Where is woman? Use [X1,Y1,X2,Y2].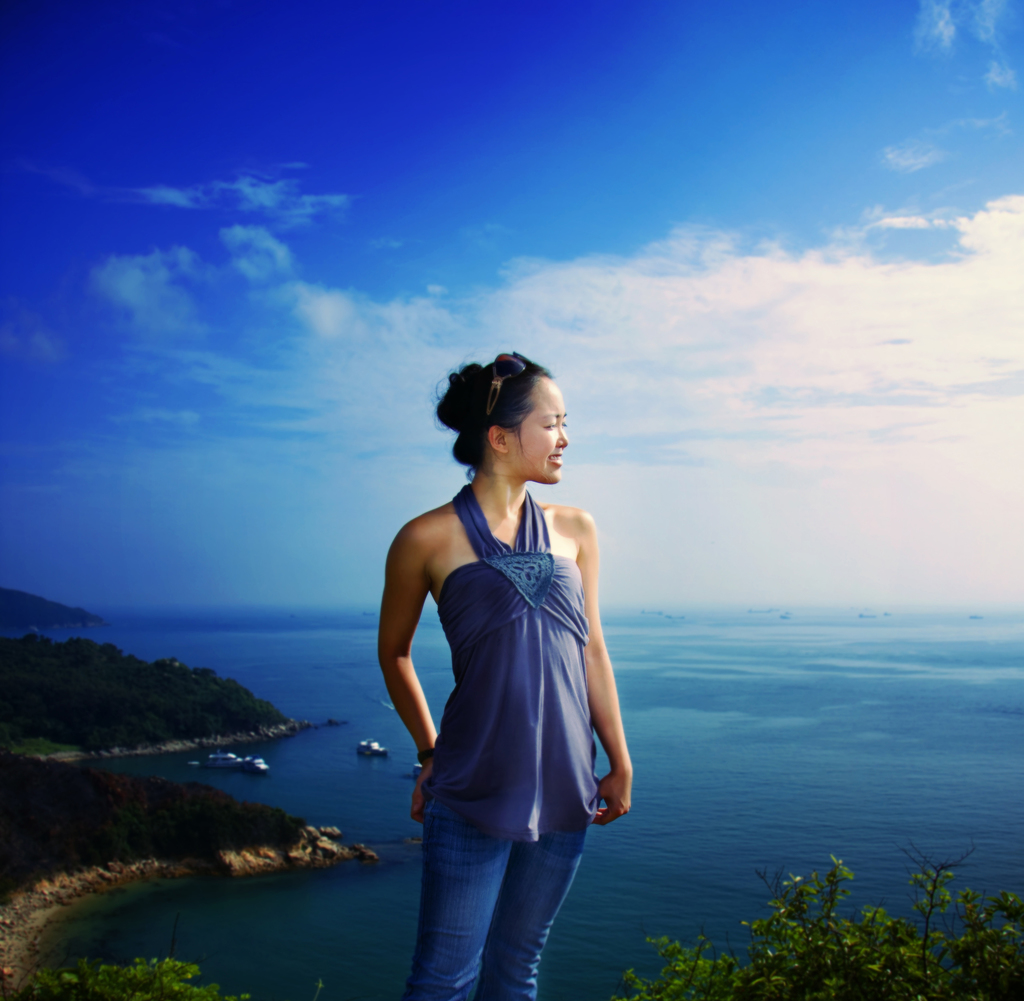
[364,346,639,975].
